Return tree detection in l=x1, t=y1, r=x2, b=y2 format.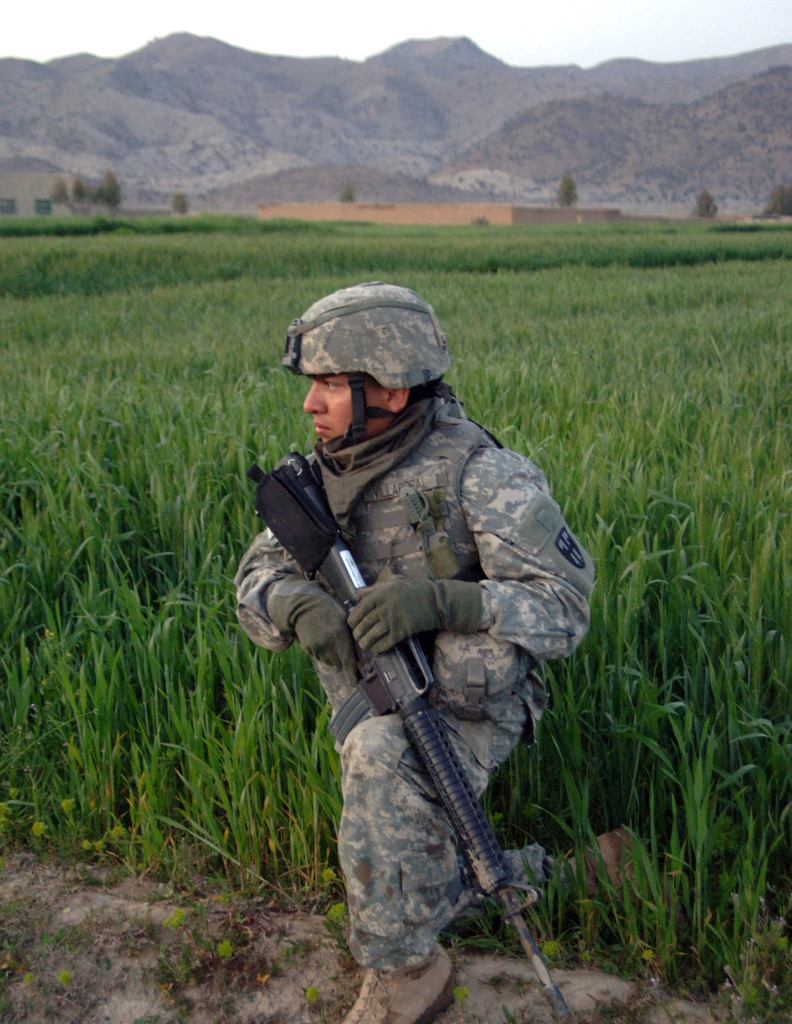
l=172, t=195, r=186, b=214.
